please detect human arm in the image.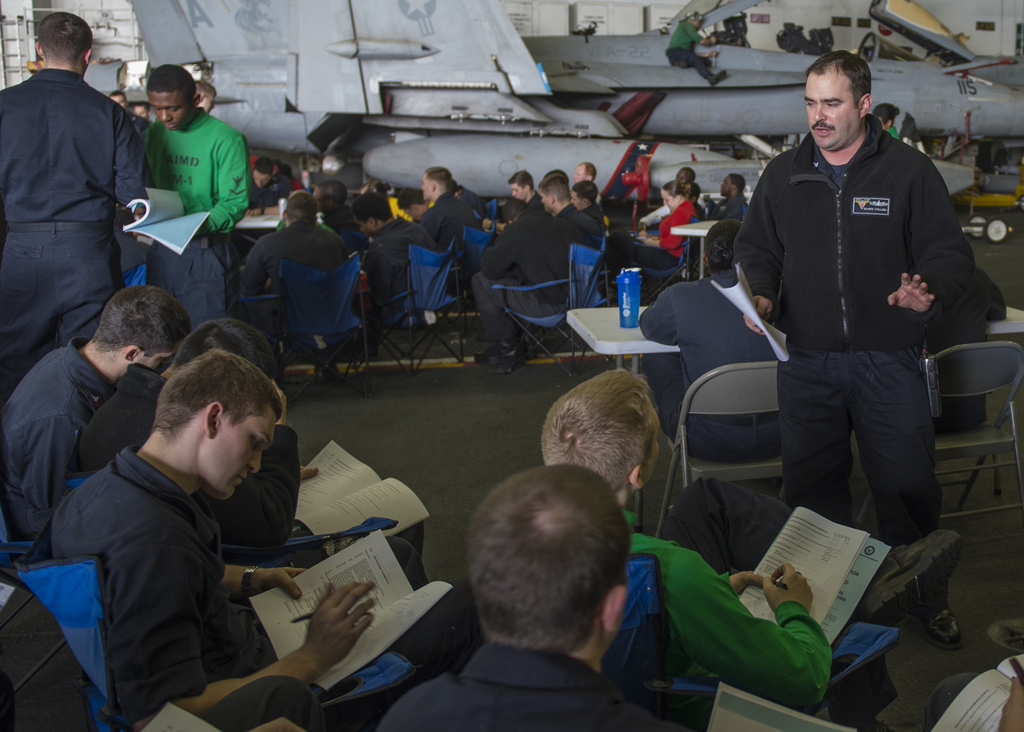
[122, 547, 379, 718].
